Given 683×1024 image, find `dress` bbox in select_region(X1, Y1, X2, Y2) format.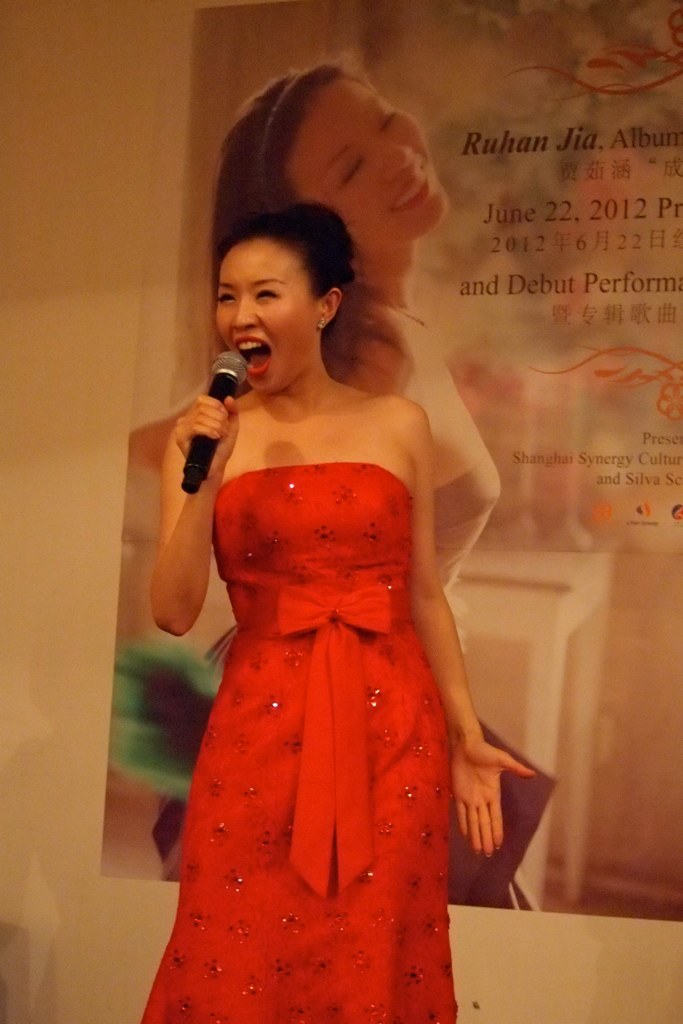
select_region(140, 462, 458, 1023).
